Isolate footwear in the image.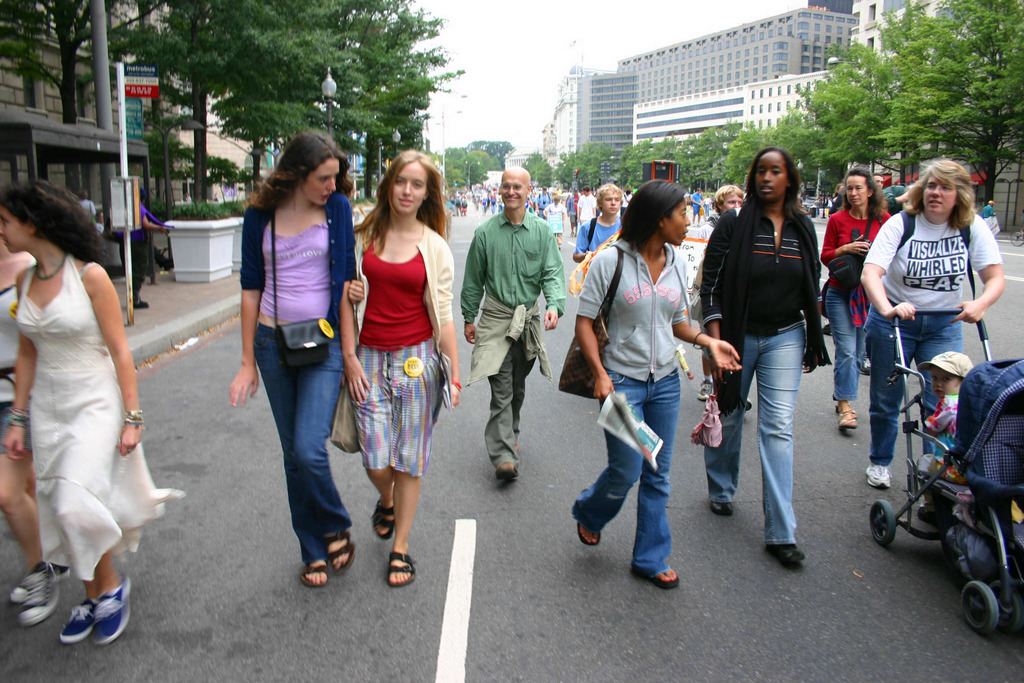
Isolated region: {"x1": 576, "y1": 526, "x2": 600, "y2": 550}.
